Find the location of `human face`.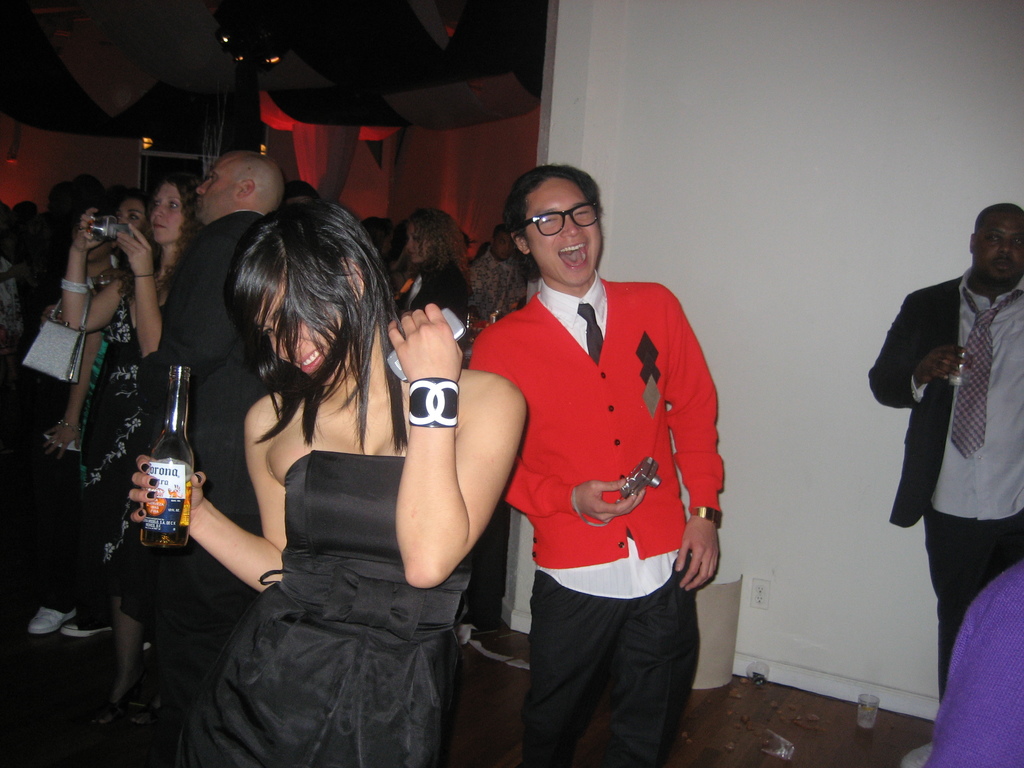
Location: Rect(116, 198, 145, 233).
